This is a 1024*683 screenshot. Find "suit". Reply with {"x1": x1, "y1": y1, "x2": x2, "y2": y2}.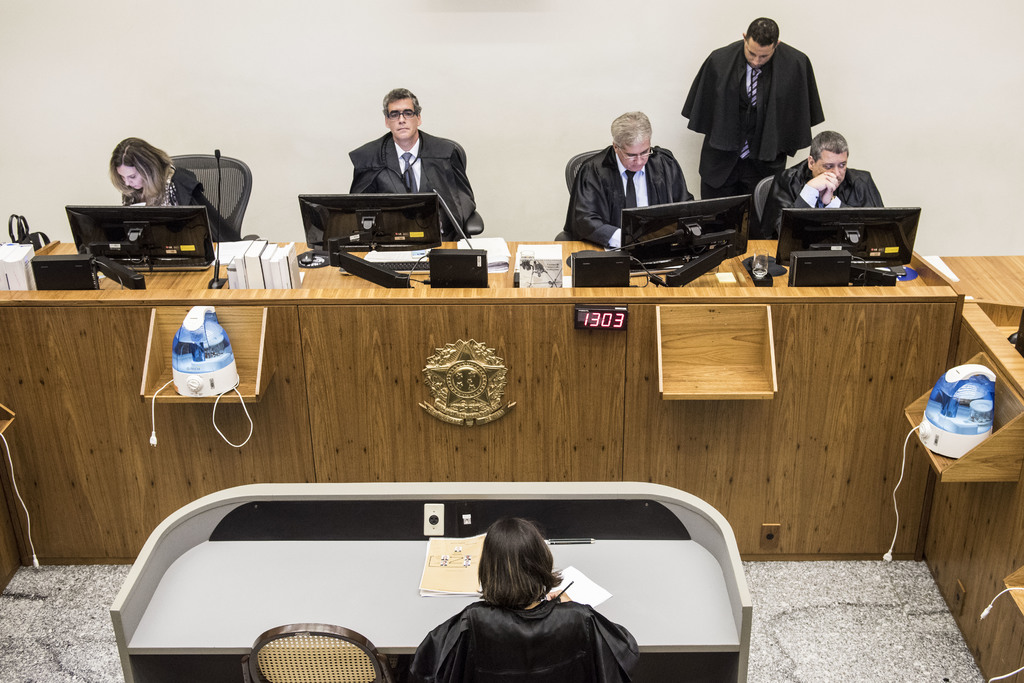
{"x1": 559, "y1": 145, "x2": 696, "y2": 246}.
